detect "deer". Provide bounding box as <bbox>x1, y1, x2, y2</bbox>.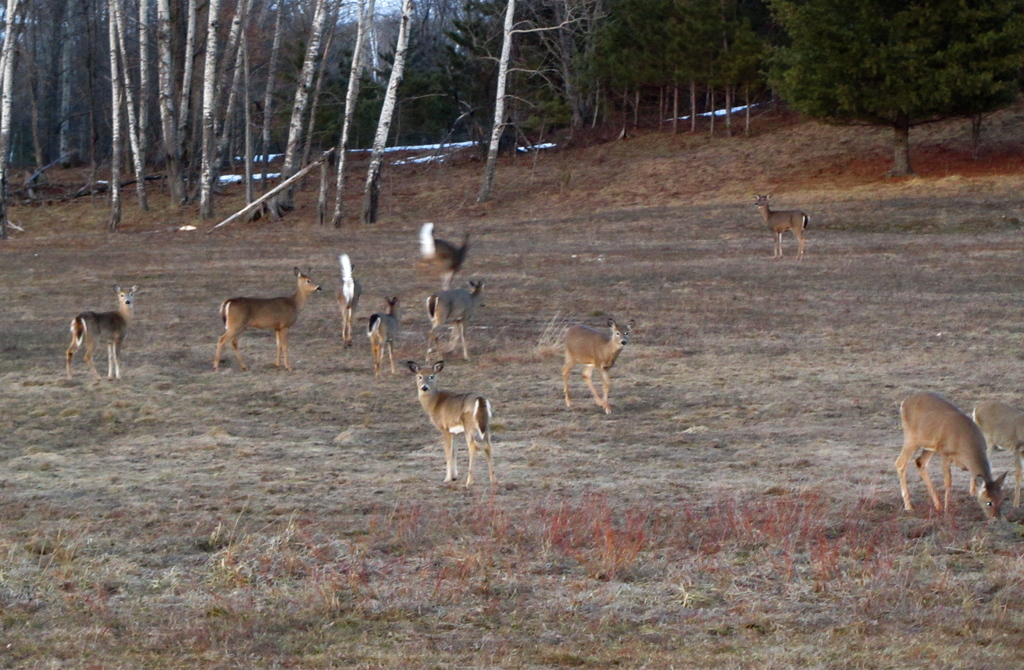
<bbox>753, 195, 808, 255</bbox>.
